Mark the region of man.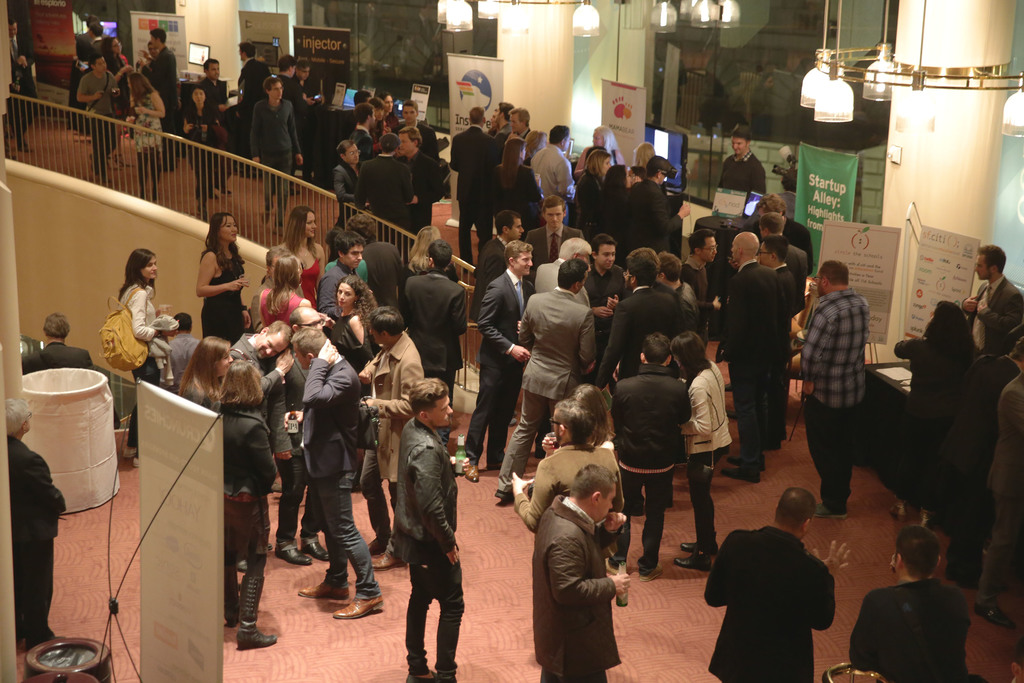
Region: bbox=[742, 194, 793, 231].
